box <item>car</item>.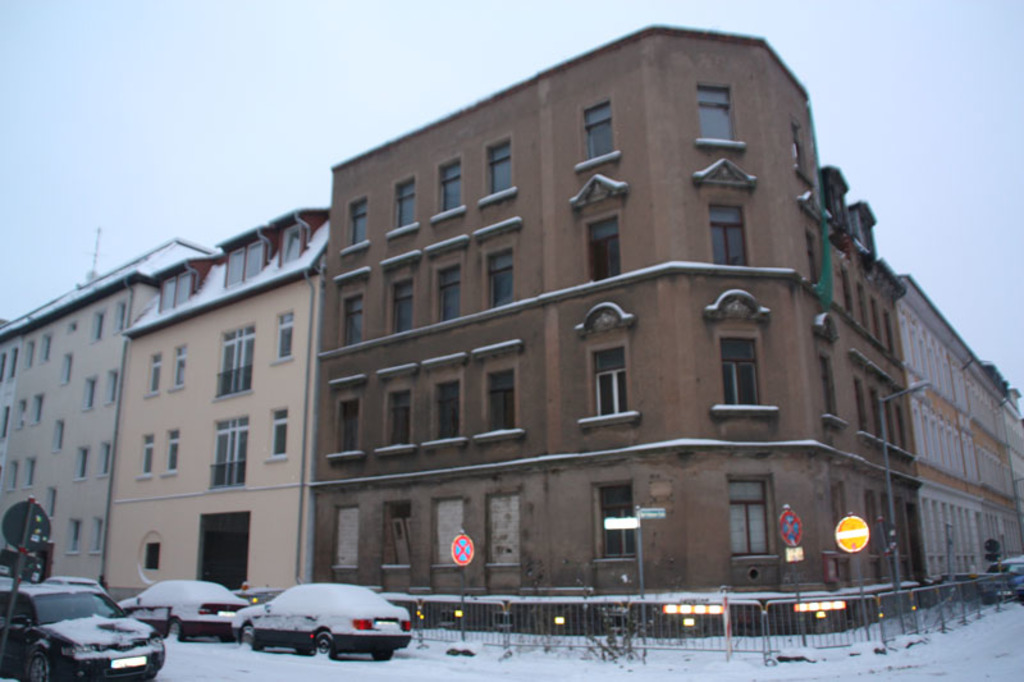
[232,583,412,660].
